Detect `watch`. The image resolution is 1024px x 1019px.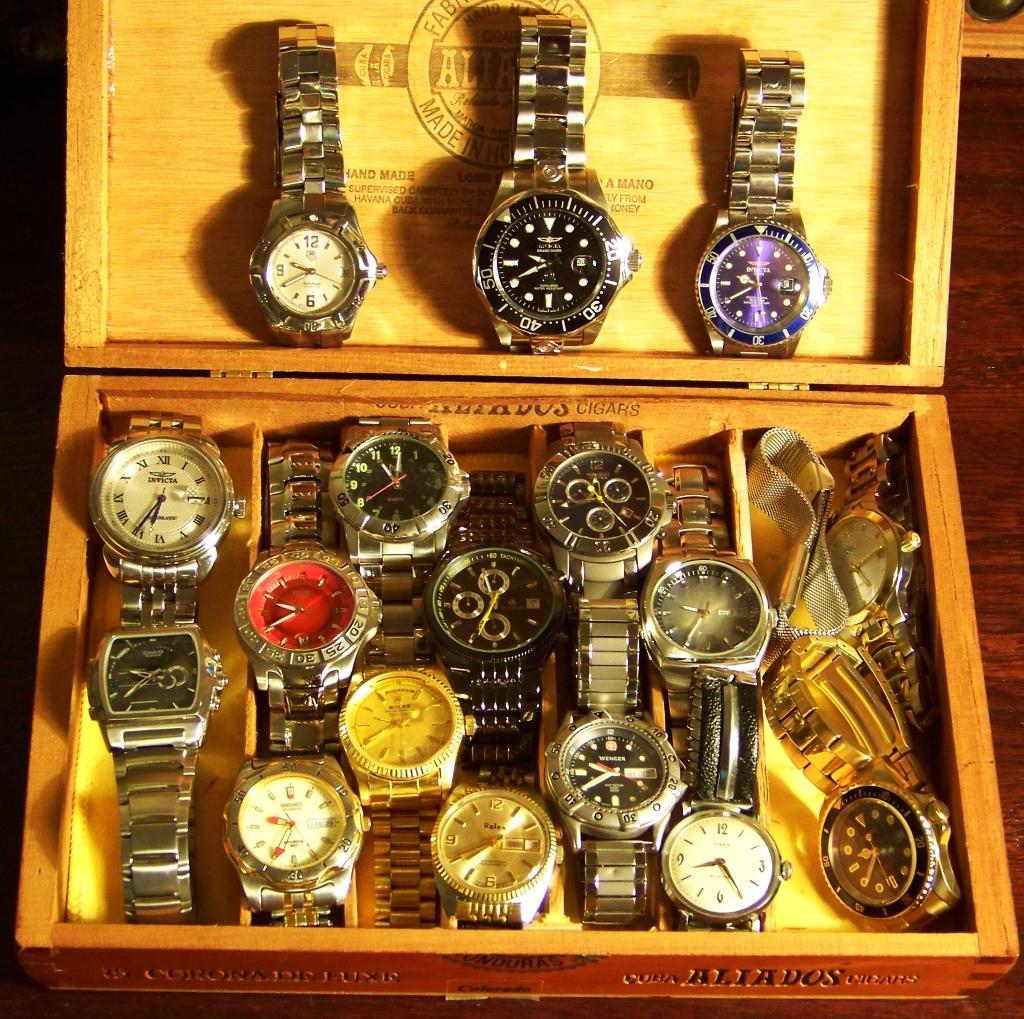
(x1=472, y1=11, x2=635, y2=353).
